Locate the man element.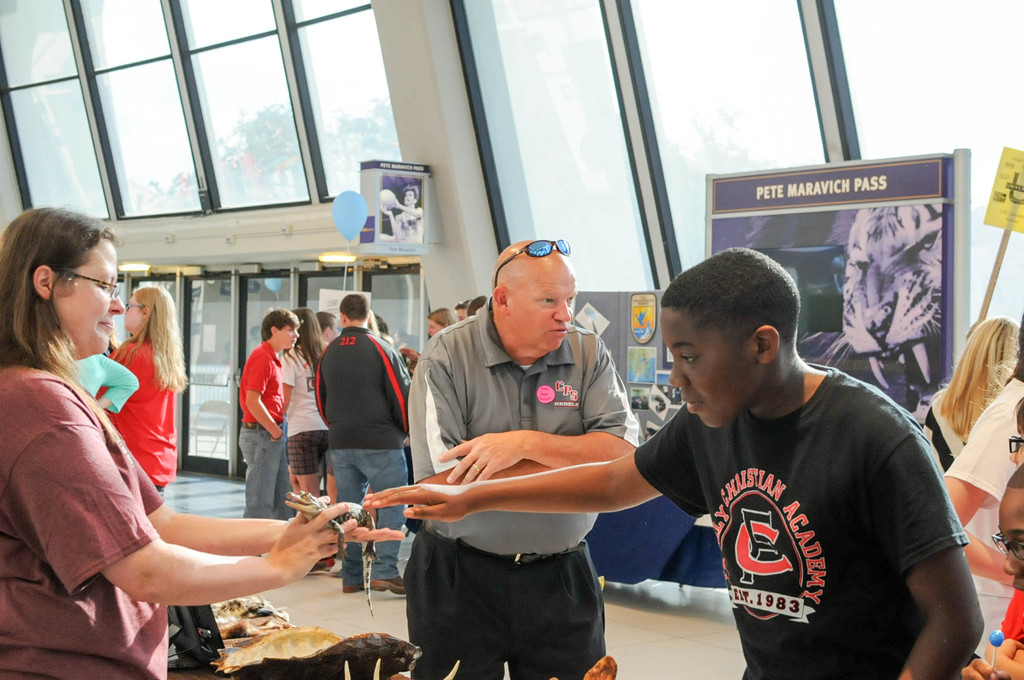
Element bbox: (239, 307, 301, 523).
